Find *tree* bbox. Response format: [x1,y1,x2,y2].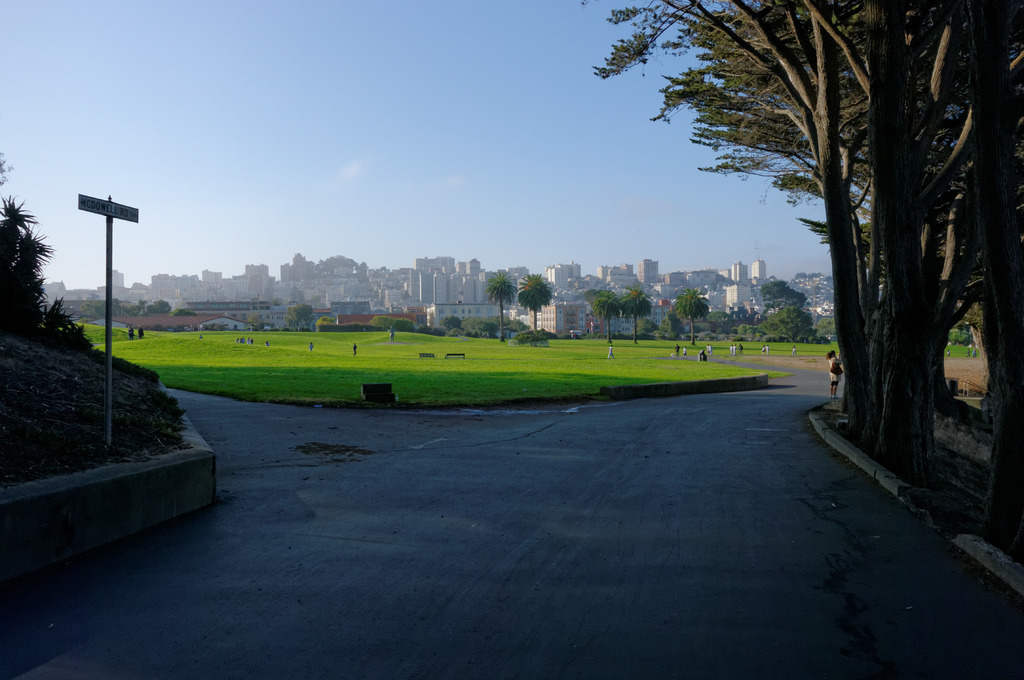
[761,273,806,324].
